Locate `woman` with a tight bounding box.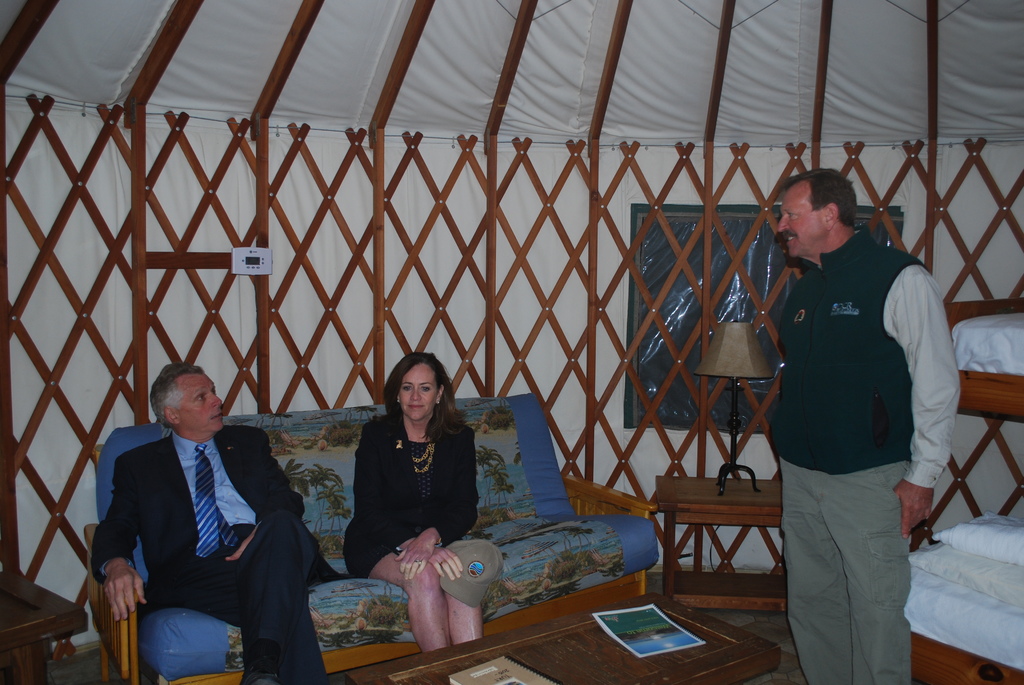
bbox(336, 347, 493, 645).
